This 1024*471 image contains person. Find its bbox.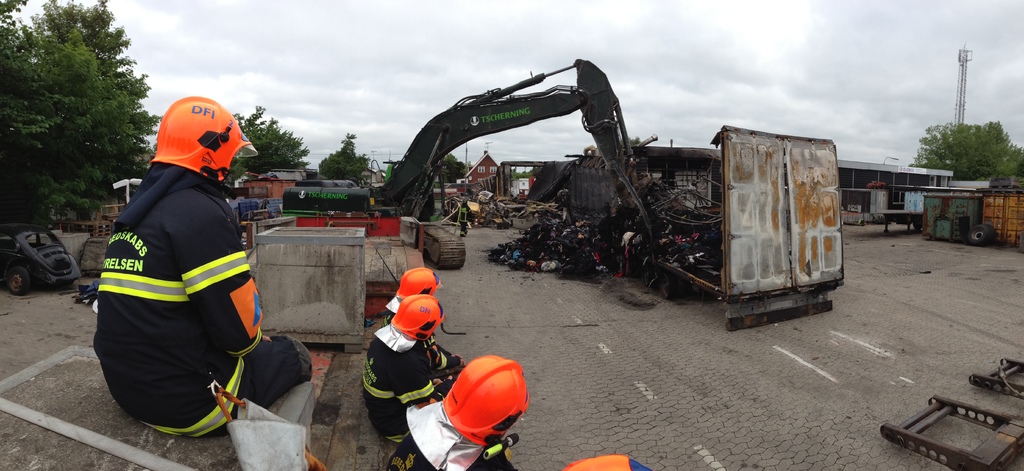
<bbox>362, 294, 434, 444</bbox>.
